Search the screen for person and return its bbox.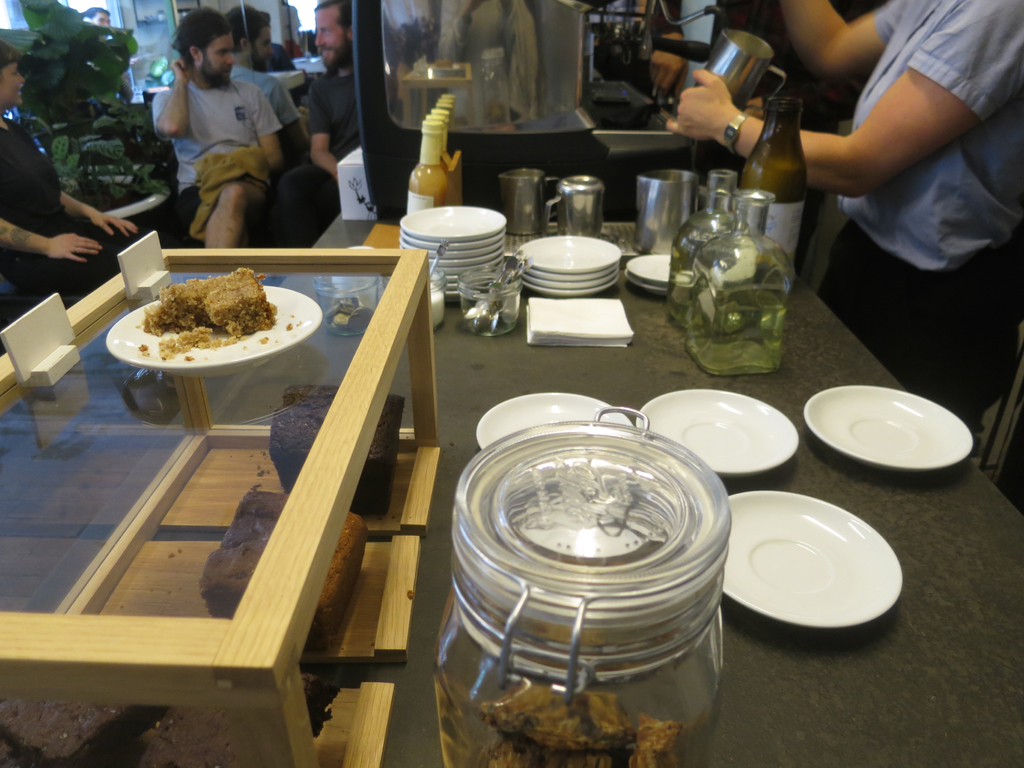
Found: 141:34:293:251.
